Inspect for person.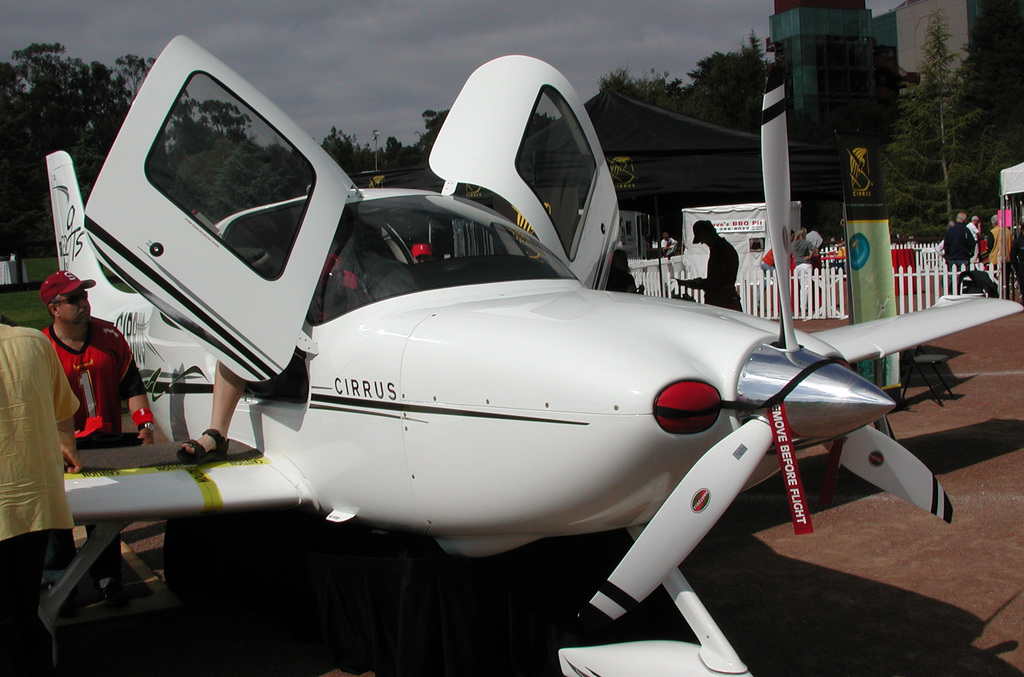
Inspection: 40,270,156,441.
